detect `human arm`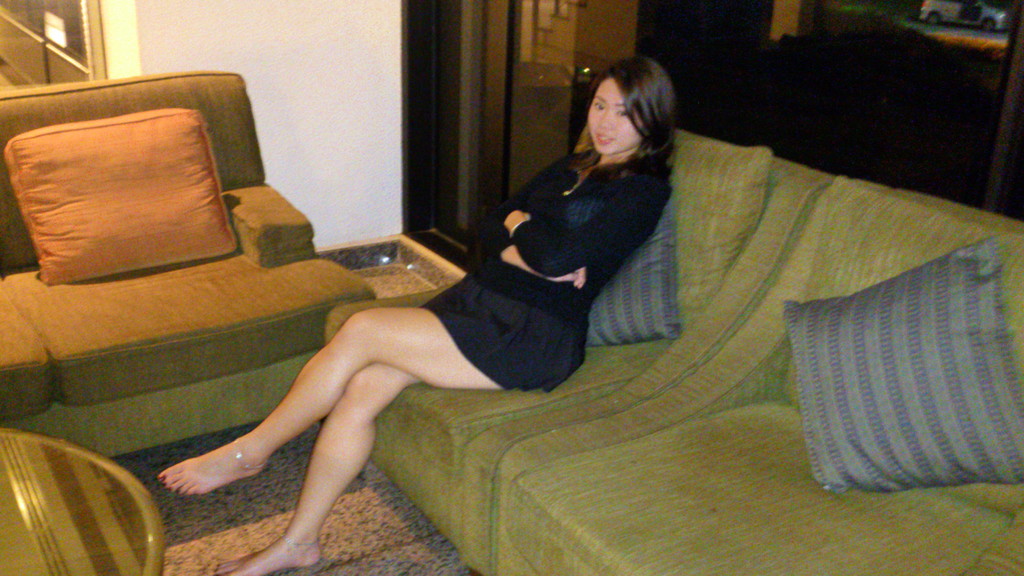
506 168 638 273
